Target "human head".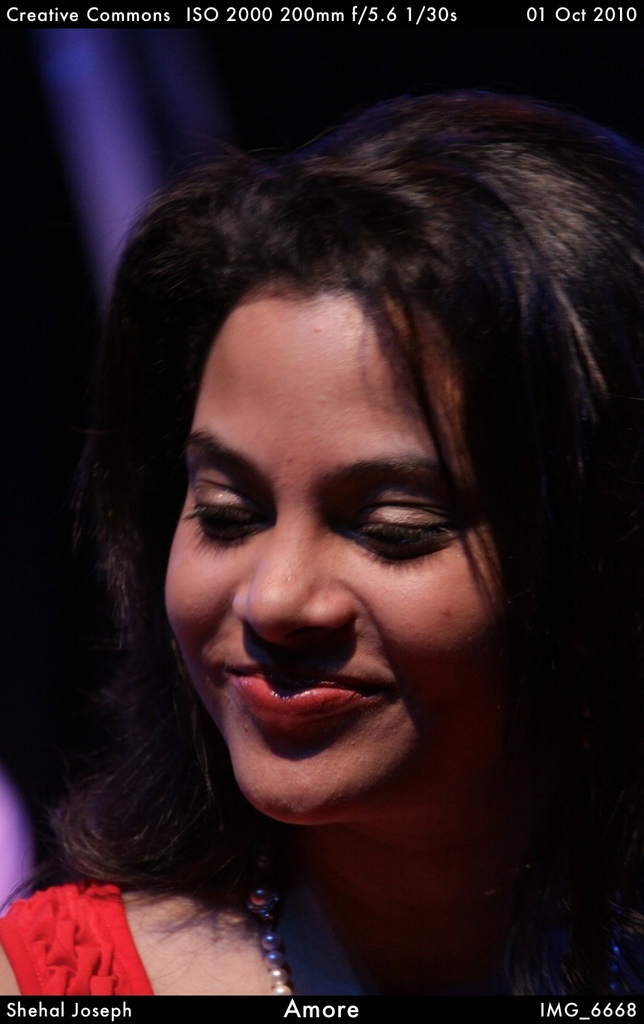
Target region: select_region(113, 73, 578, 825).
